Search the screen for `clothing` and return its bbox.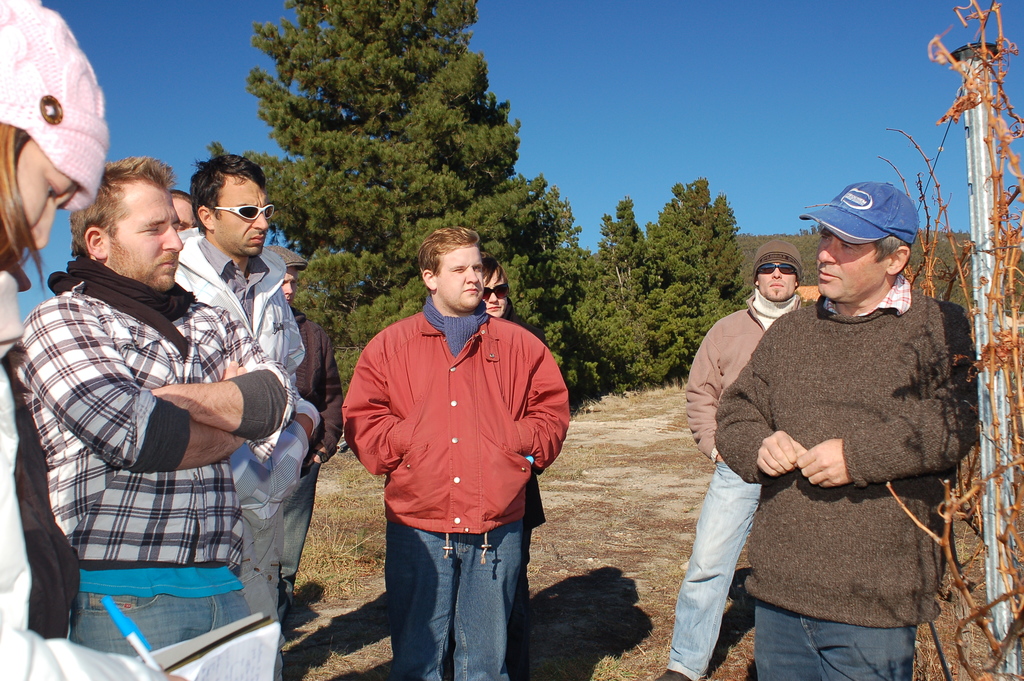
Found: <box>0,252,292,660</box>.
